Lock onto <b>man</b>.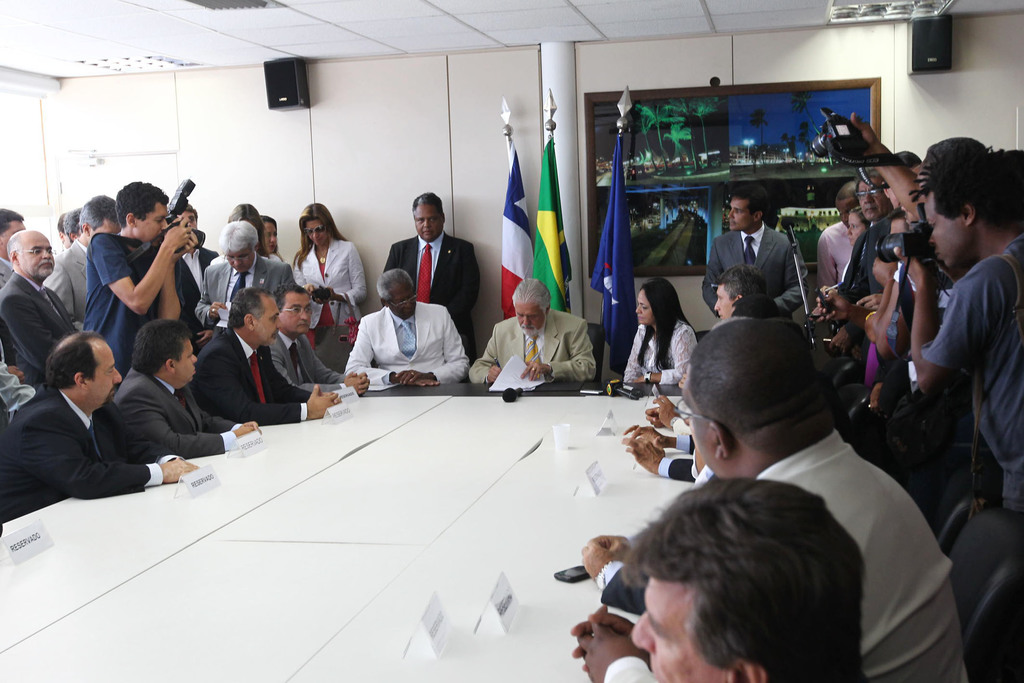
Locked: x1=682, y1=315, x2=973, y2=682.
